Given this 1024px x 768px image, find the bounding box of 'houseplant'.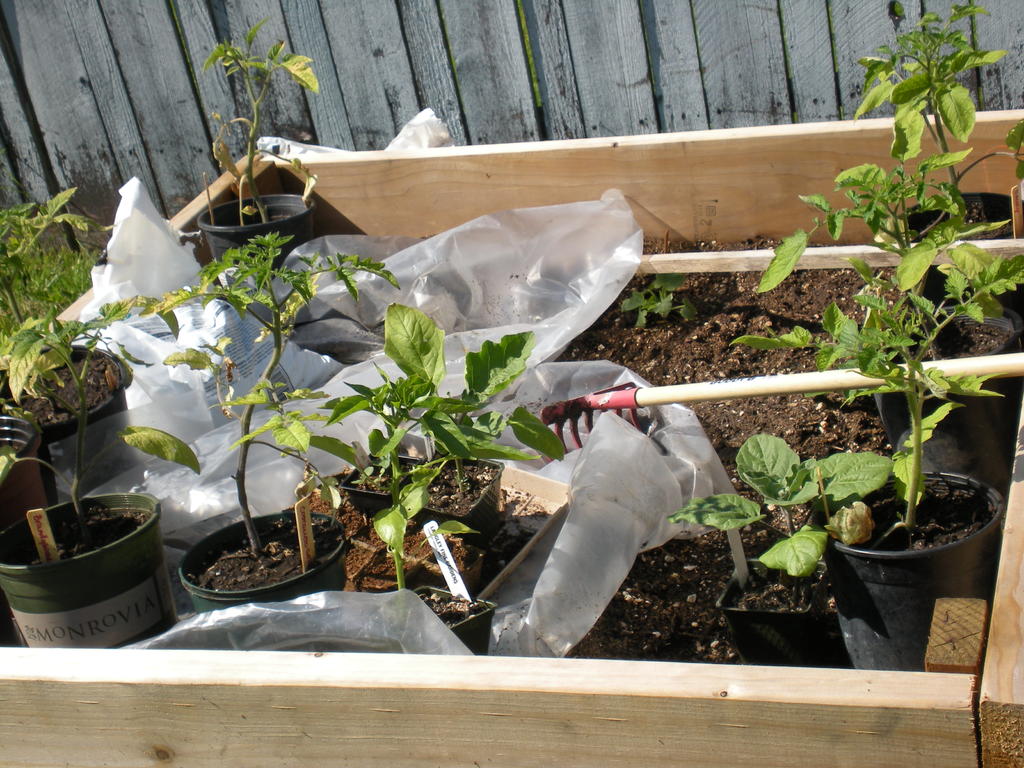
{"x1": 724, "y1": 241, "x2": 1020, "y2": 675}.
